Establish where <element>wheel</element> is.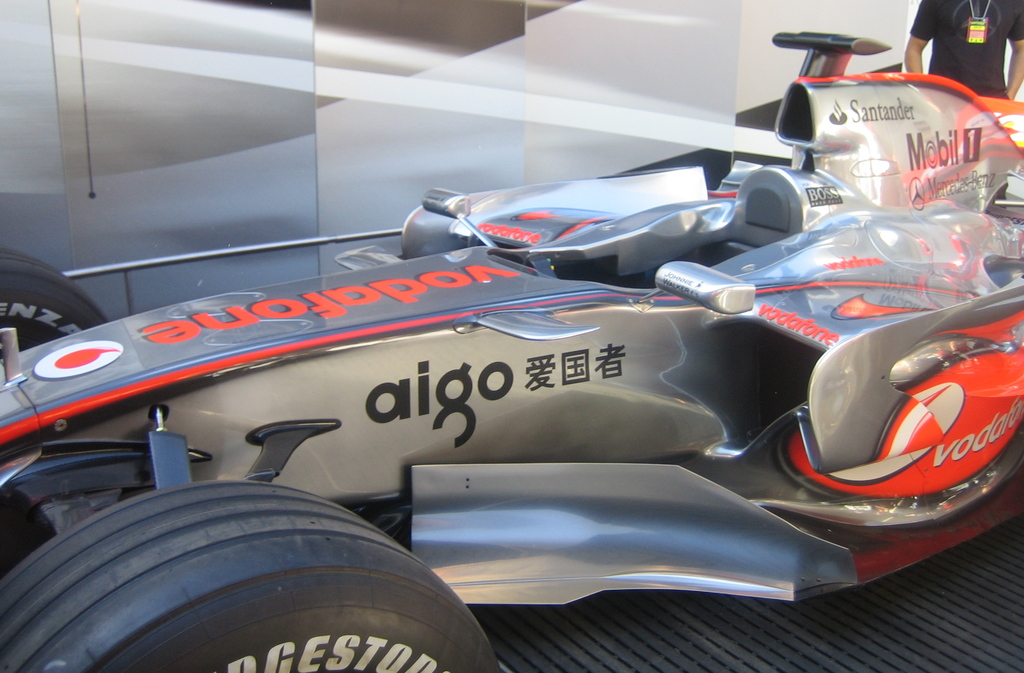
Established at {"x1": 0, "y1": 249, "x2": 110, "y2": 359}.
